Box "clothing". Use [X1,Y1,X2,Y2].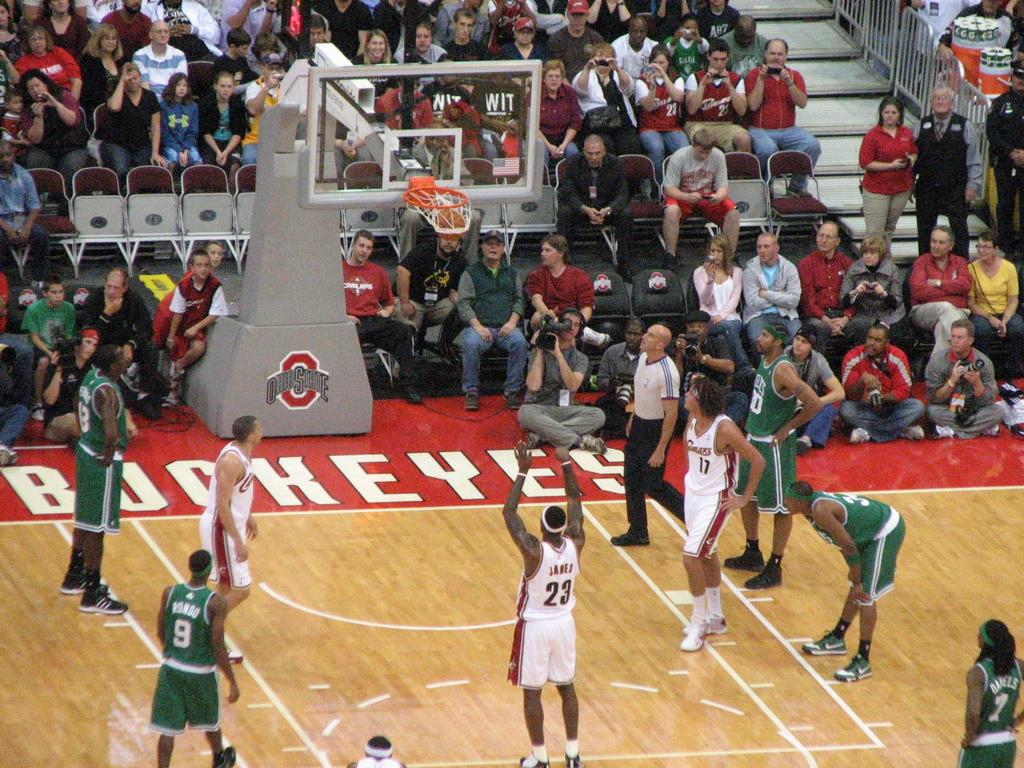
[313,0,376,58].
